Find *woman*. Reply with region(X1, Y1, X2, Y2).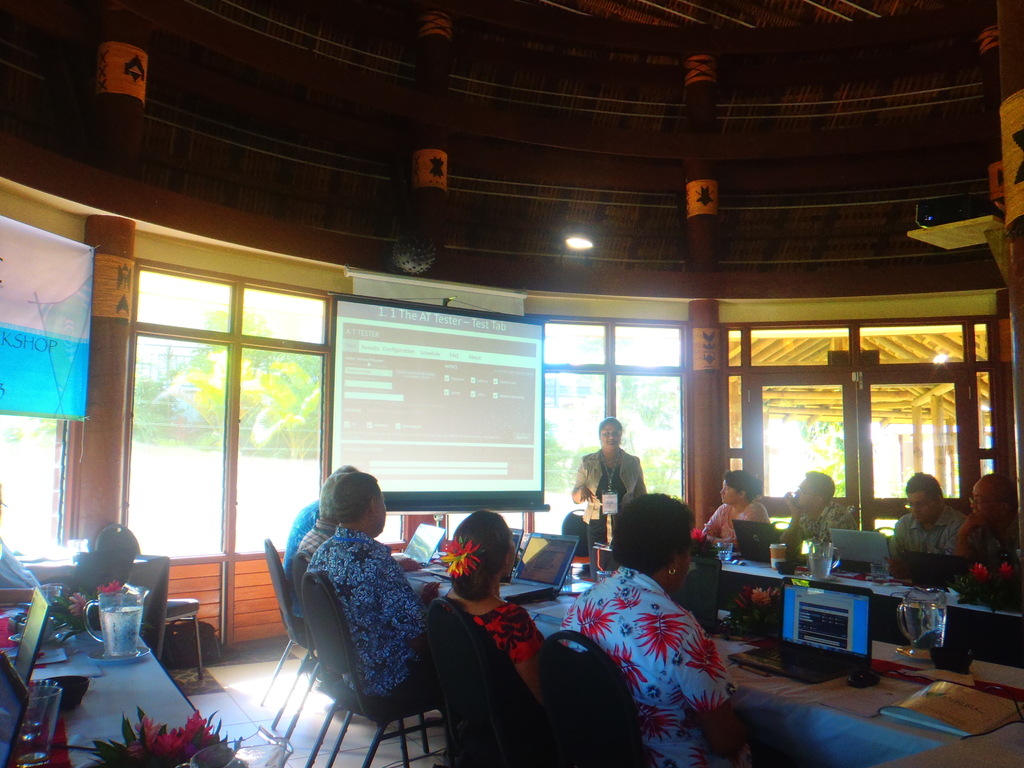
region(566, 414, 644, 584).
